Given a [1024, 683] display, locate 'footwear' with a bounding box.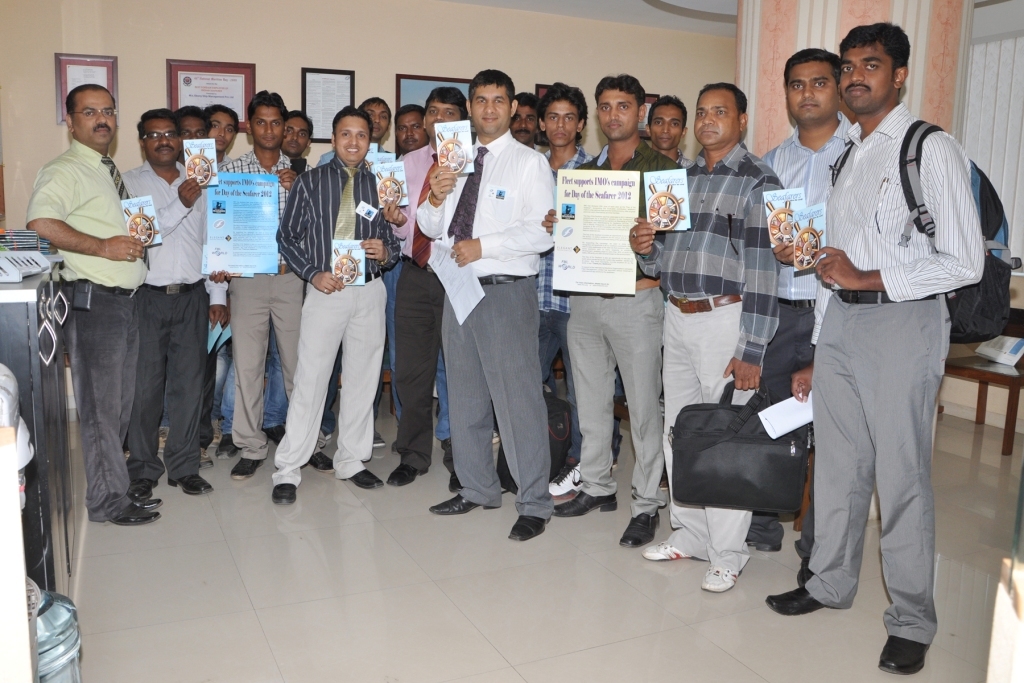
Located: Rect(343, 467, 386, 487).
